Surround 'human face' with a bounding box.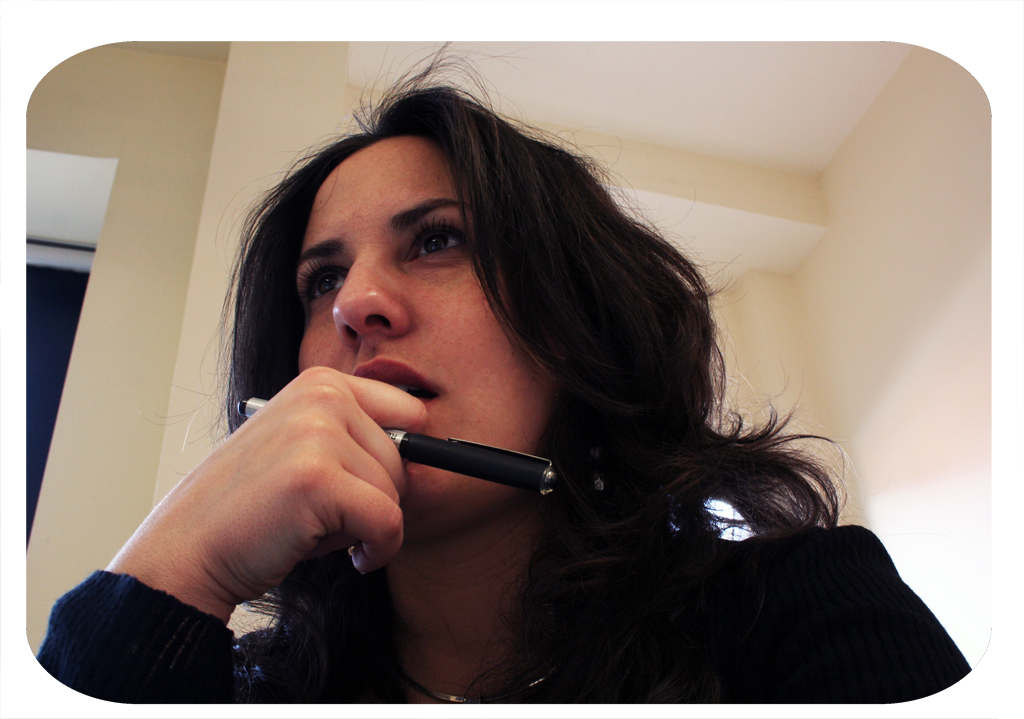
(left=293, top=136, right=554, bottom=534).
